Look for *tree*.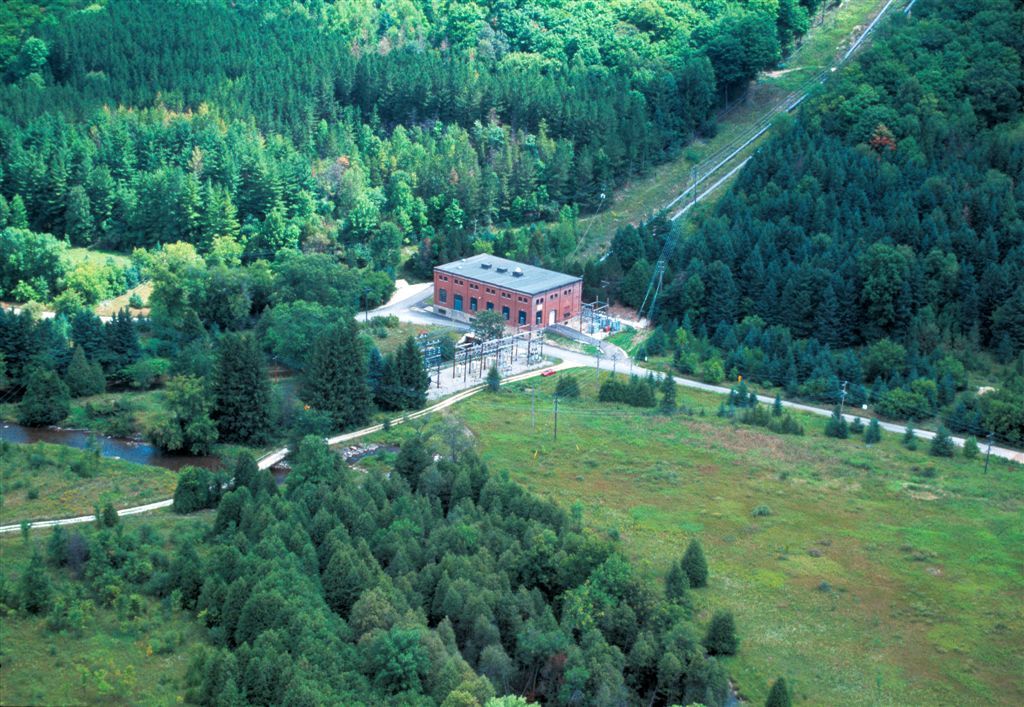
Found: Rect(868, 417, 884, 443).
